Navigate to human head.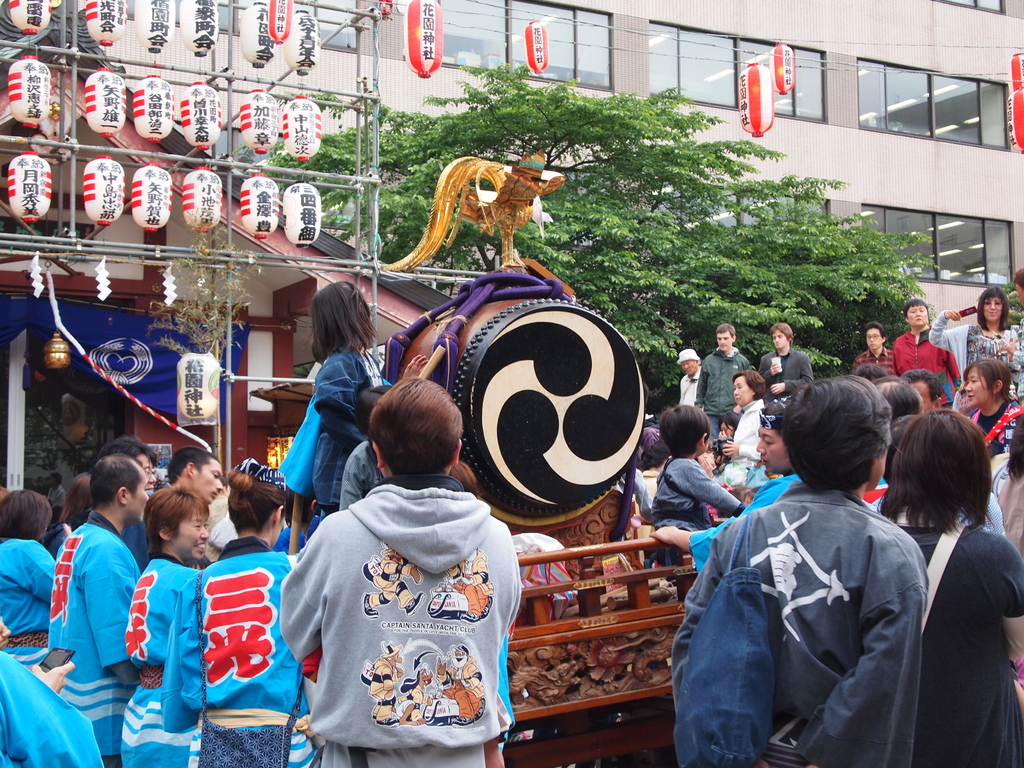
Navigation target: [left=659, top=403, right=713, bottom=456].
